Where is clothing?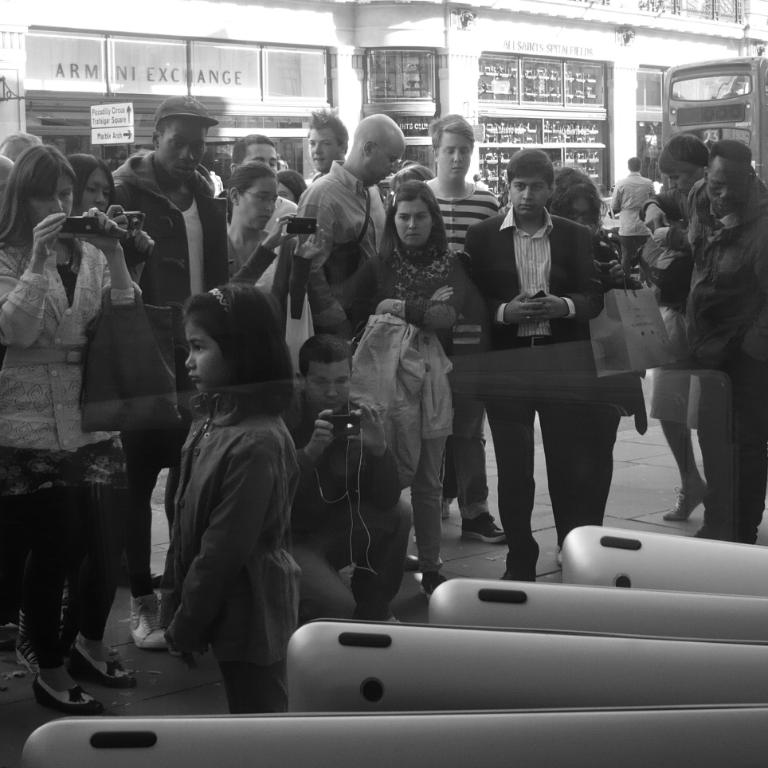
{"left": 107, "top": 147, "right": 230, "bottom": 574}.
